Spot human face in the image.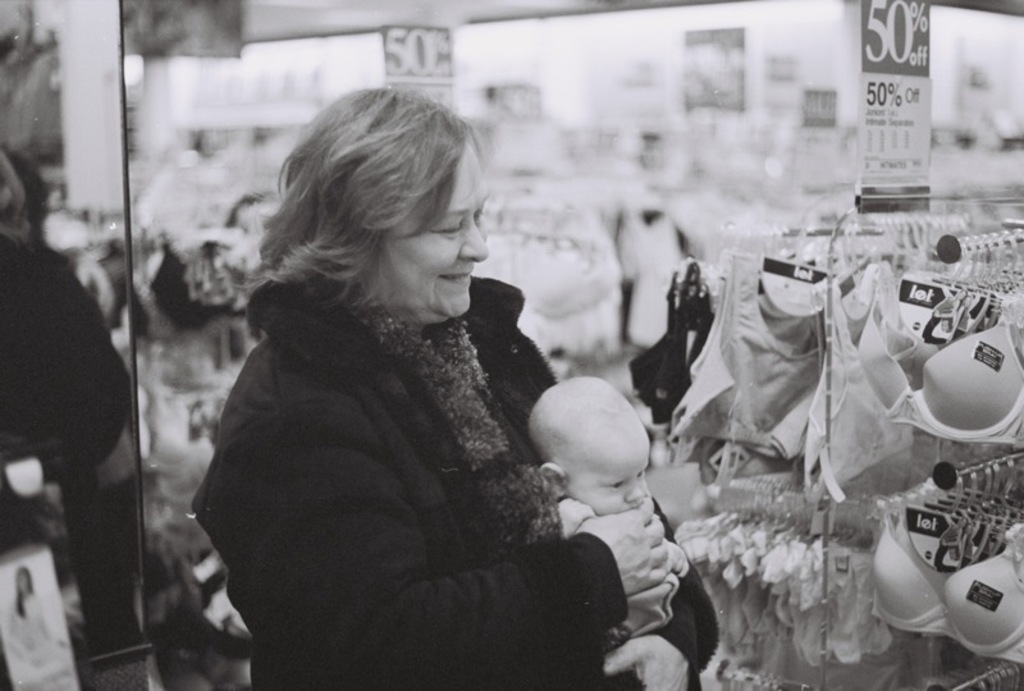
human face found at {"x1": 563, "y1": 443, "x2": 650, "y2": 517}.
